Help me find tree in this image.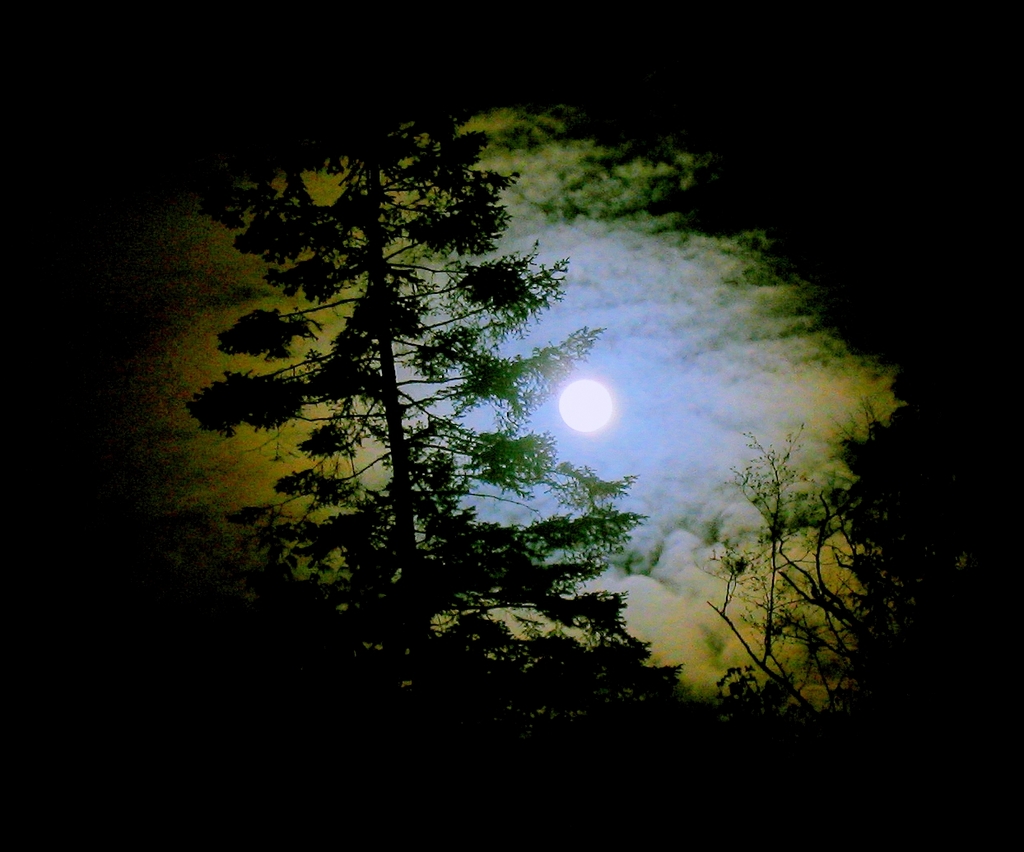
Found it: rect(701, 396, 963, 720).
